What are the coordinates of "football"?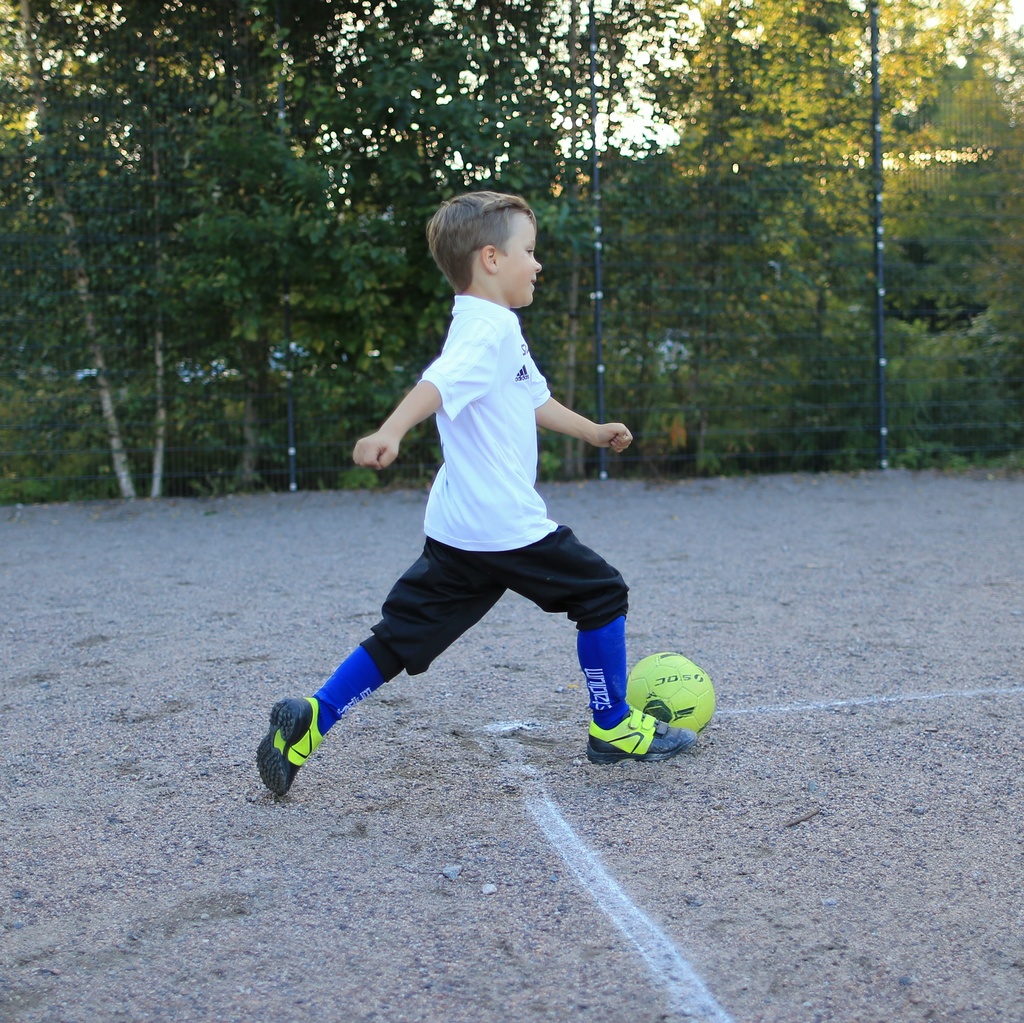
x1=627 y1=651 x2=716 y2=733.
